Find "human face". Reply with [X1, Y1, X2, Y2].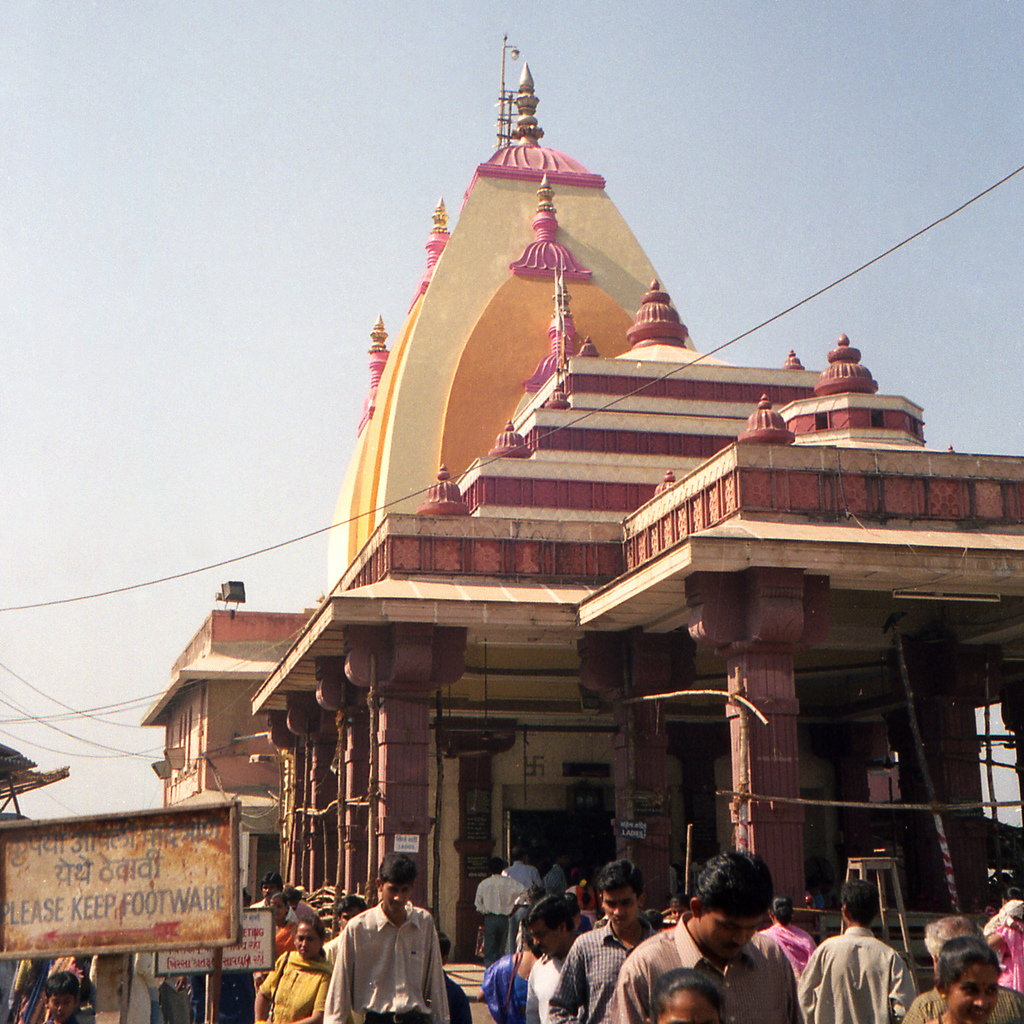
[948, 961, 1000, 1023].
